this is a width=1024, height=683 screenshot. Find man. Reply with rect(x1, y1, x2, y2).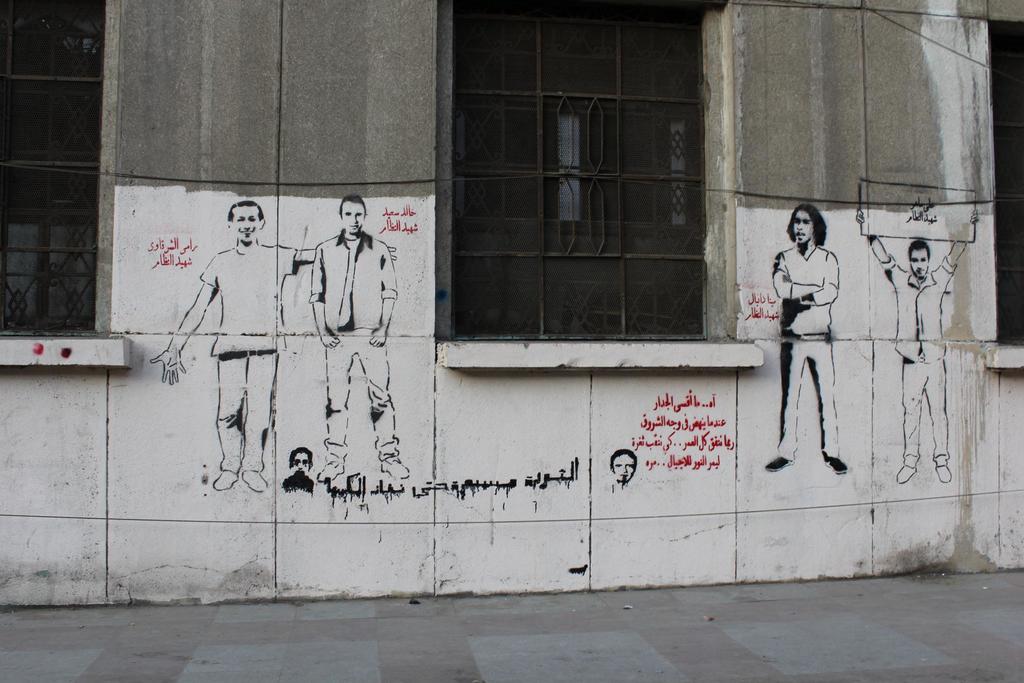
rect(767, 202, 857, 472).
